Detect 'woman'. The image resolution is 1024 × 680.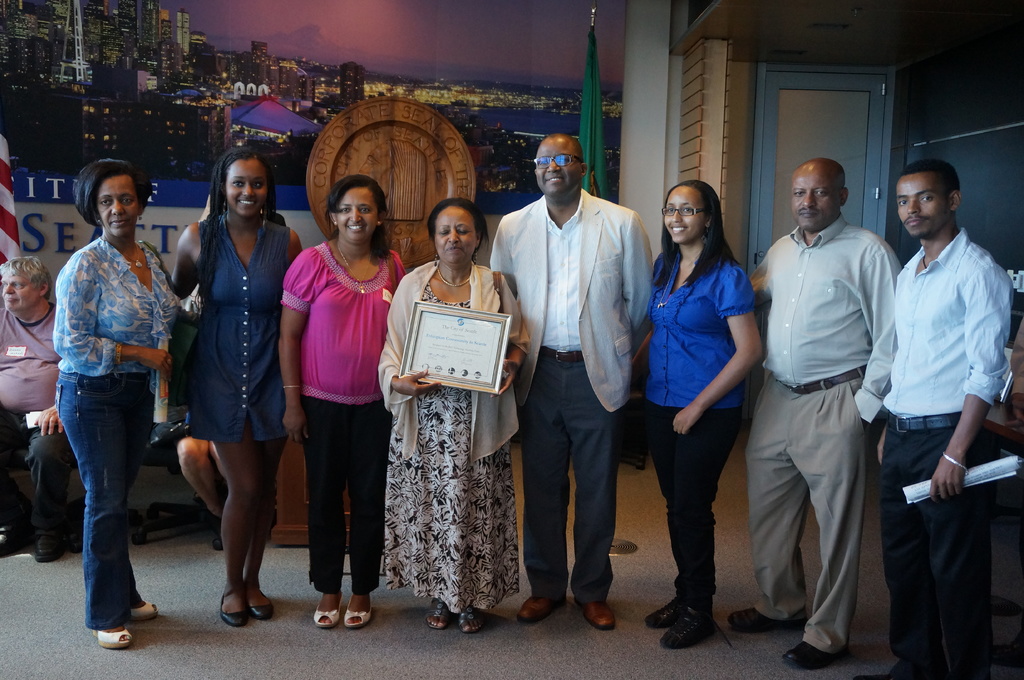
rect(275, 171, 412, 628).
